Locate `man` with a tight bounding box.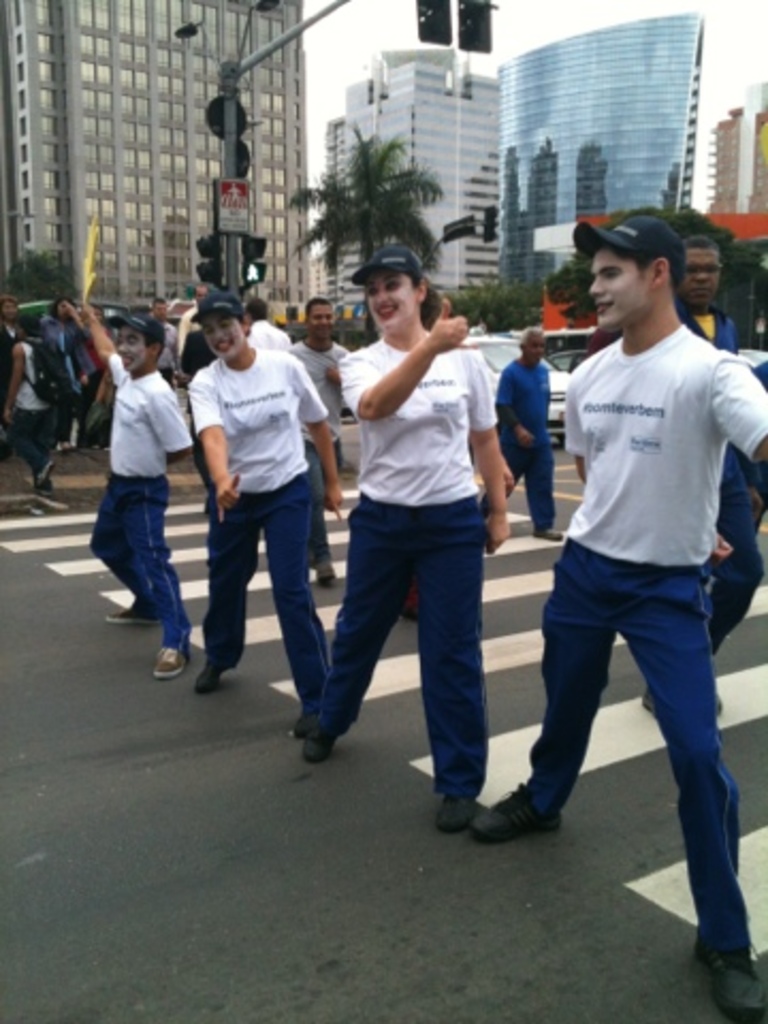
select_region(467, 192, 766, 1022).
